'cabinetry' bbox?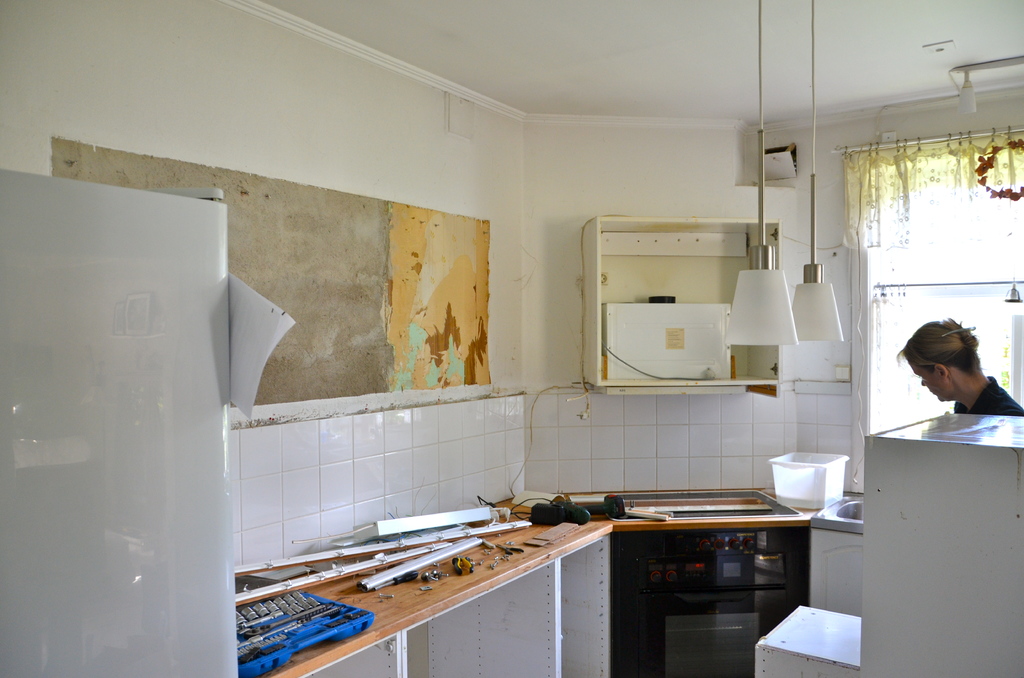
l=584, t=213, r=780, b=397
